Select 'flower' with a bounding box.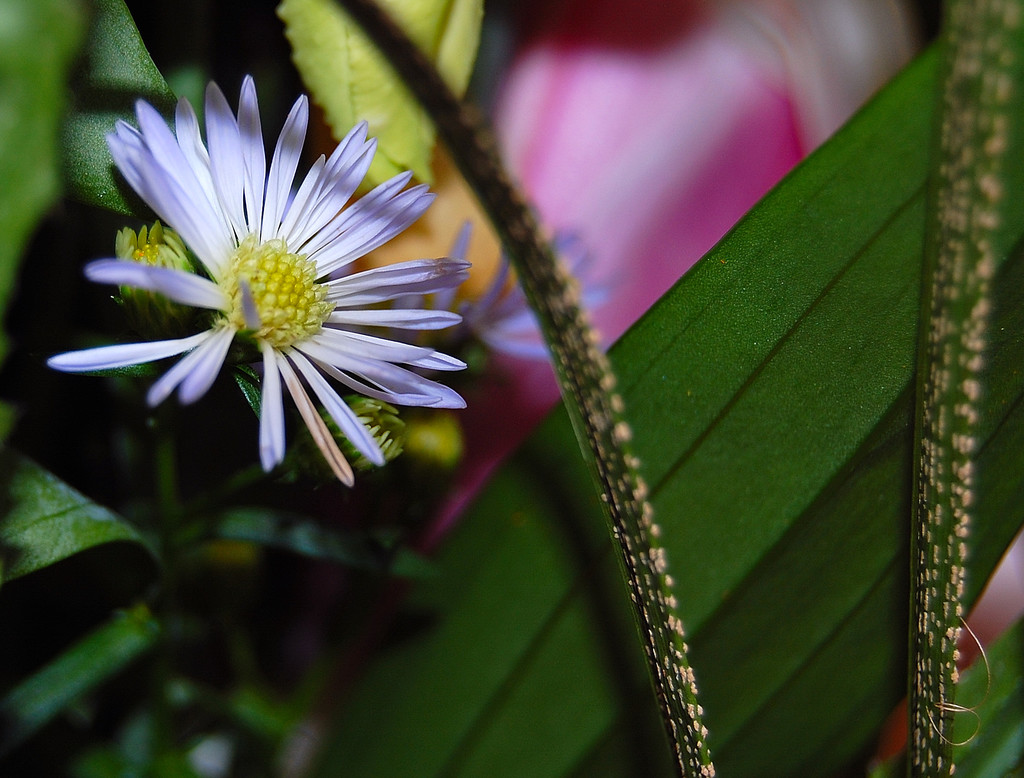
<region>45, 72, 473, 493</region>.
